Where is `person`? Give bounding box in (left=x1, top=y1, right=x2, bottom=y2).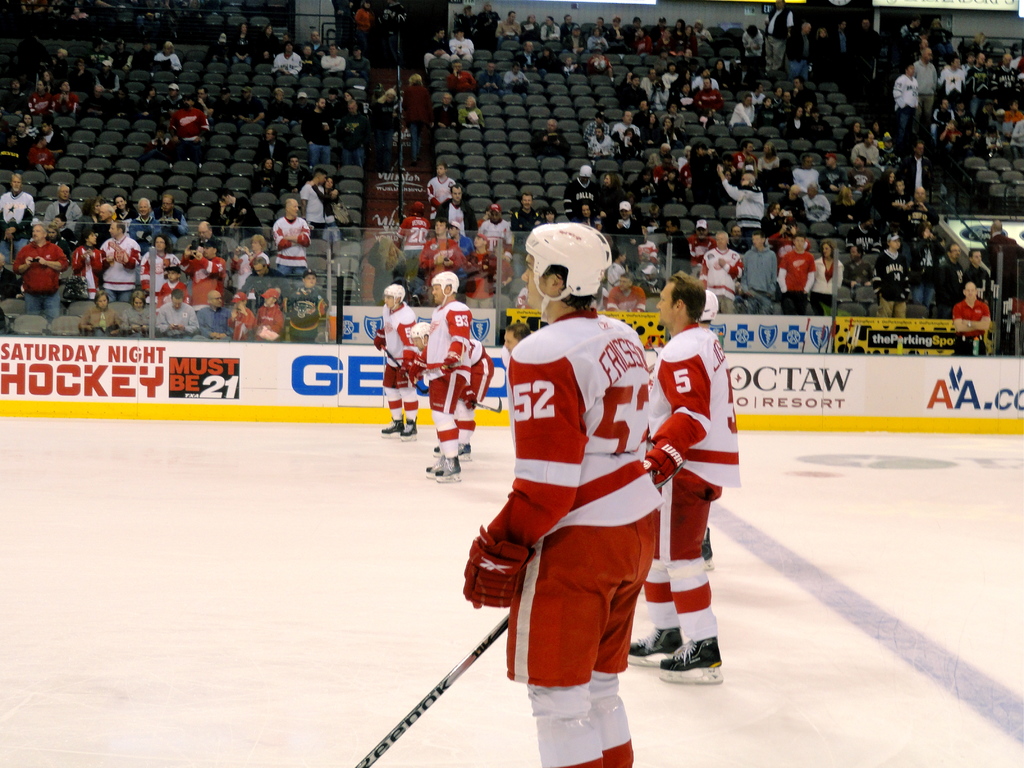
(left=230, top=234, right=269, bottom=316).
